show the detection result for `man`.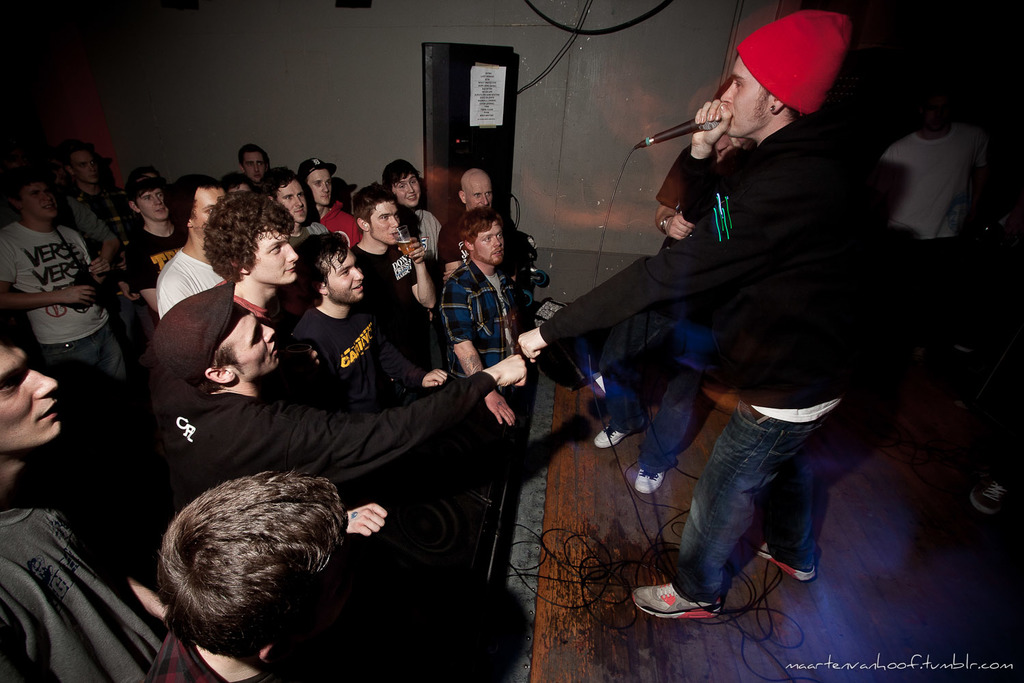
locate(295, 153, 358, 249).
